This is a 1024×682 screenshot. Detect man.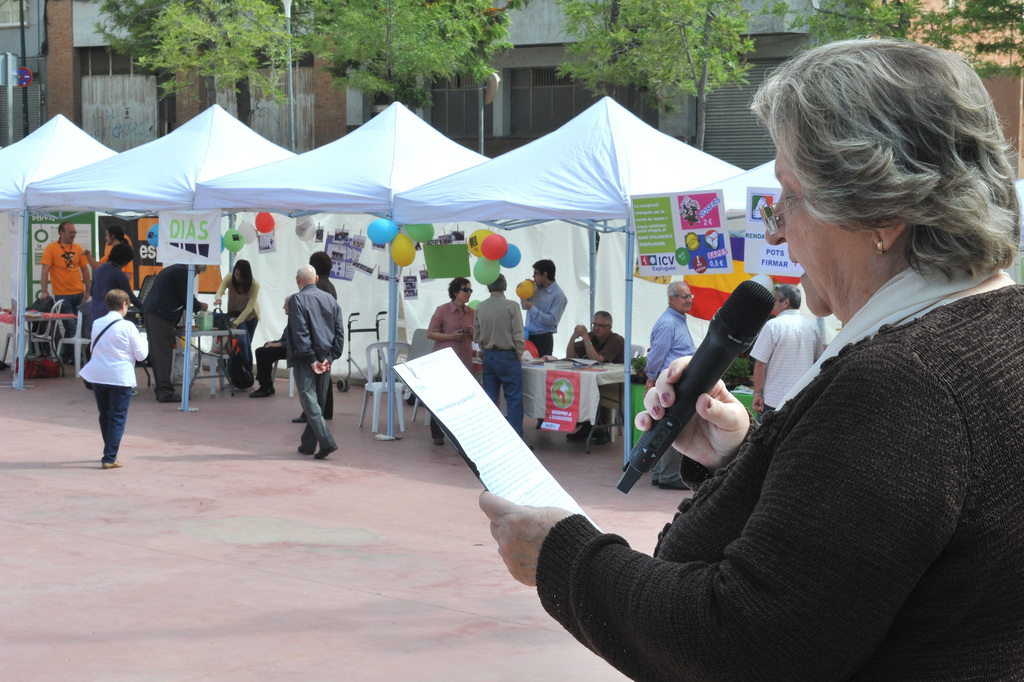
264, 252, 342, 465.
